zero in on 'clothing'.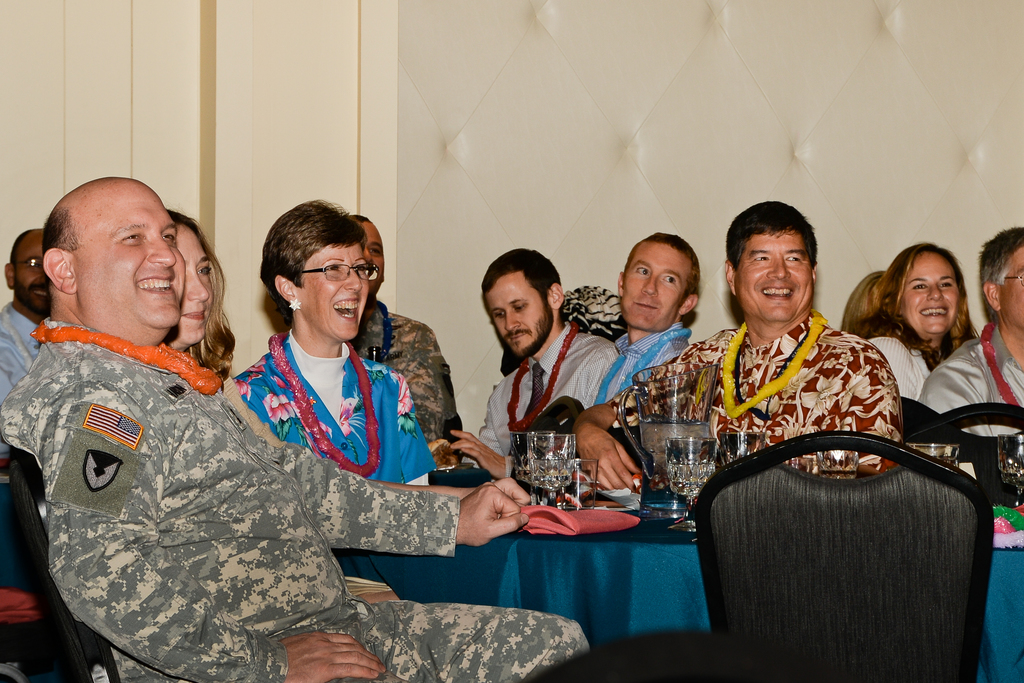
Zeroed in: [0, 313, 589, 682].
